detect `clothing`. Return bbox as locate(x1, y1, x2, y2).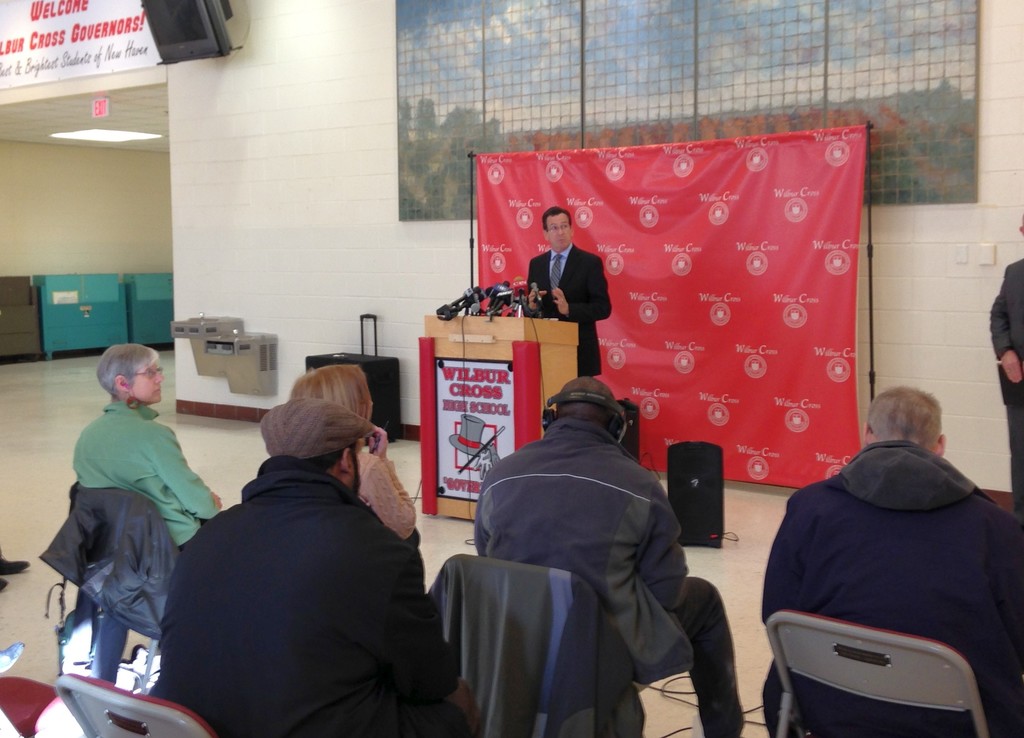
locate(40, 485, 168, 635).
